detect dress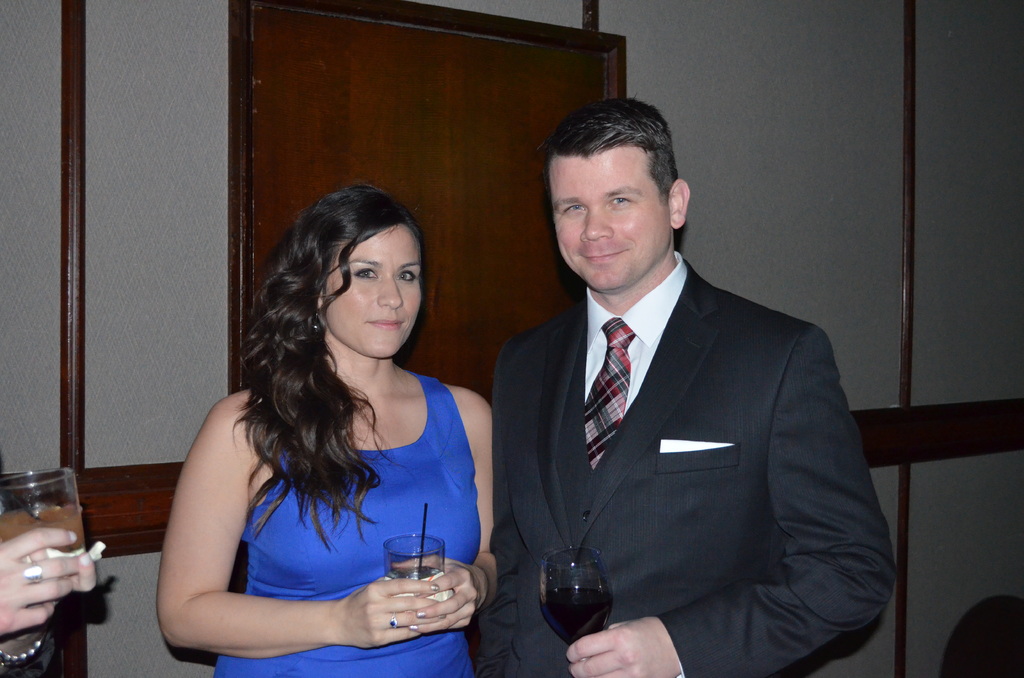
l=213, t=373, r=477, b=677
